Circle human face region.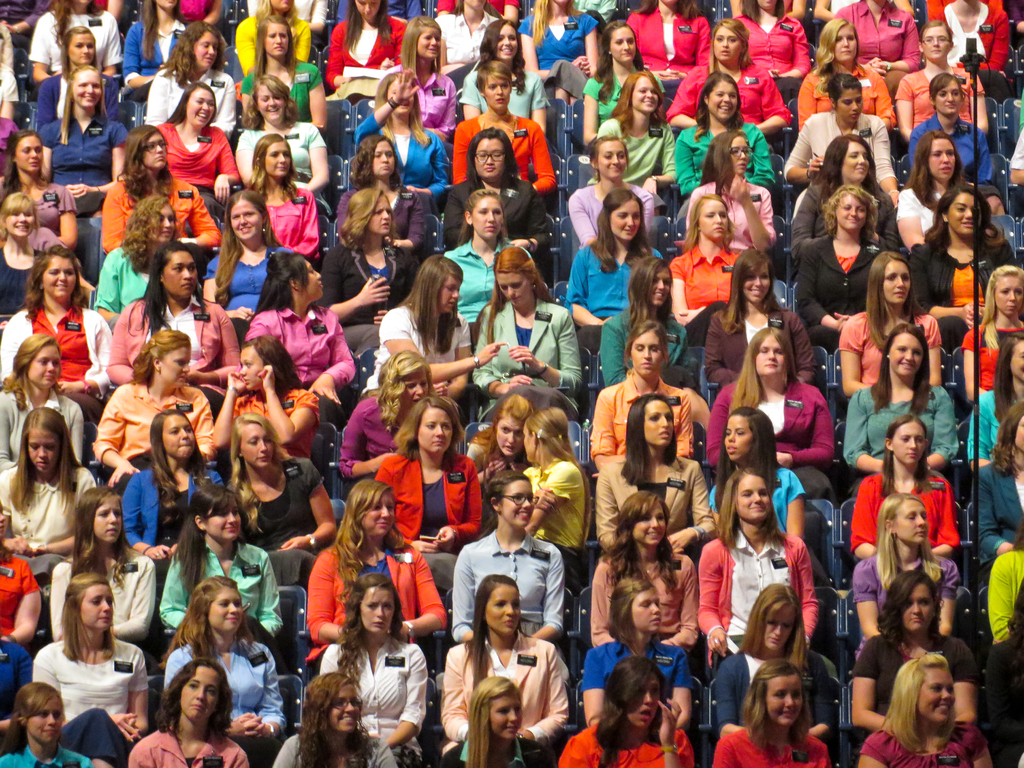
Region: 649,269,675,307.
